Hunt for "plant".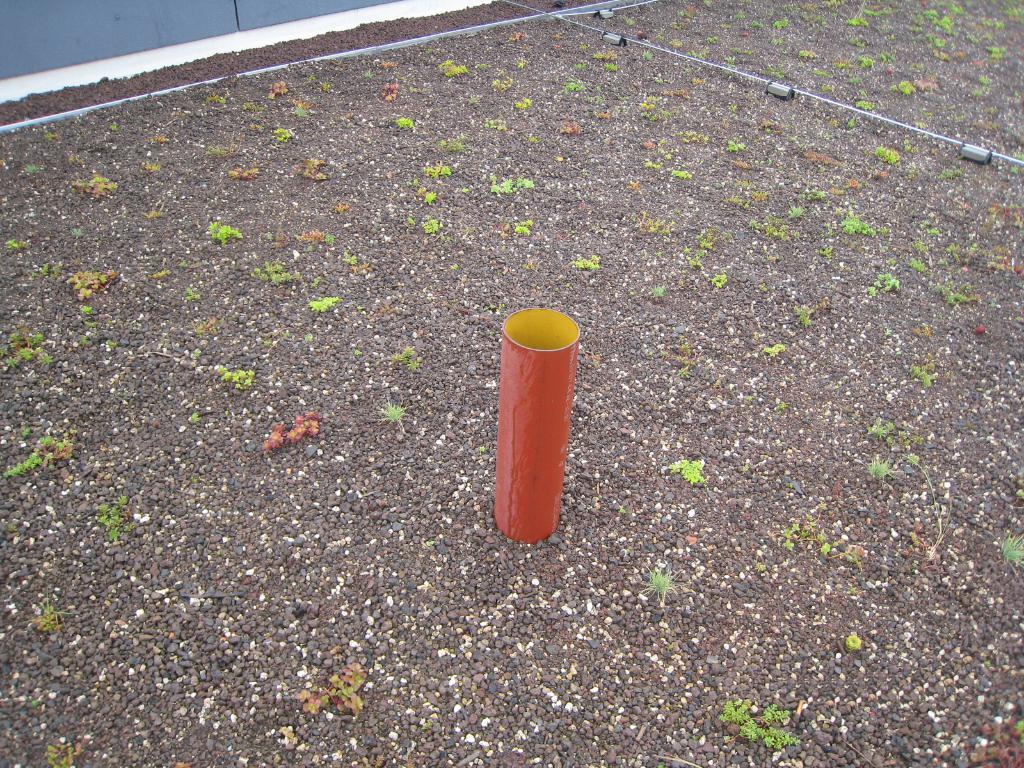
Hunted down at rect(93, 492, 137, 548).
